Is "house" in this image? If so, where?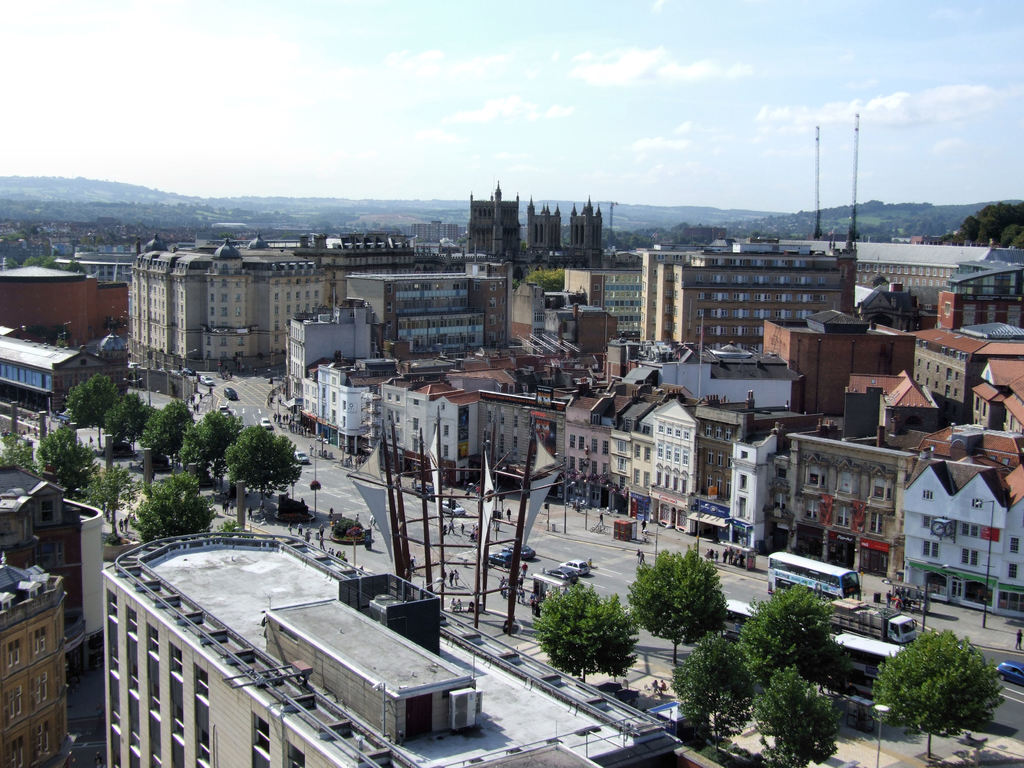
Yes, at crop(133, 261, 204, 367).
